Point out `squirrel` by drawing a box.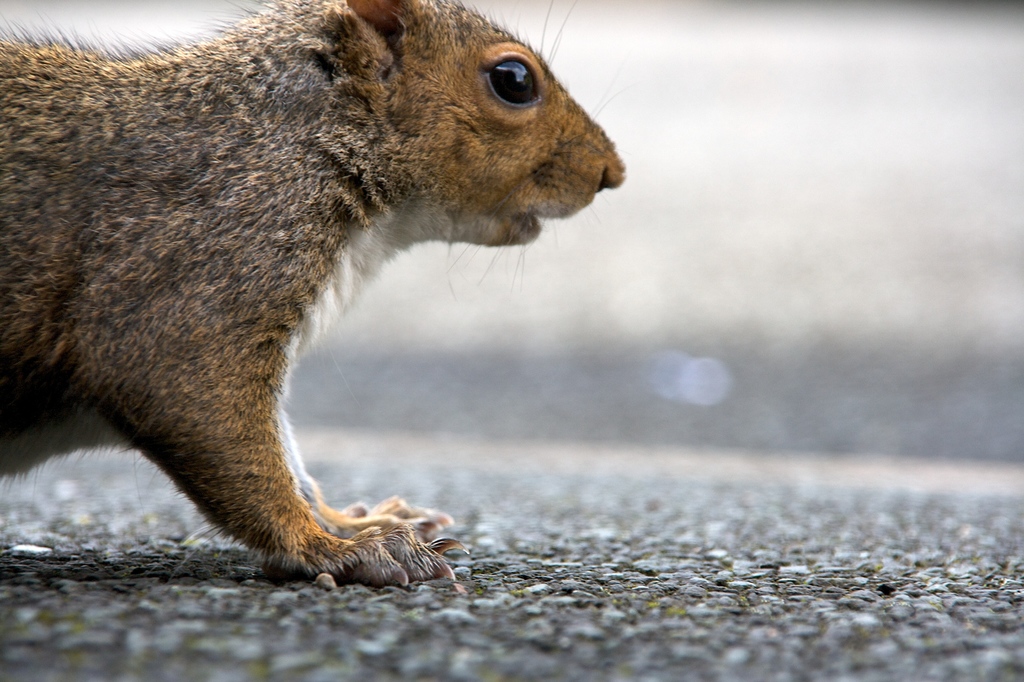
region(0, 0, 640, 605).
